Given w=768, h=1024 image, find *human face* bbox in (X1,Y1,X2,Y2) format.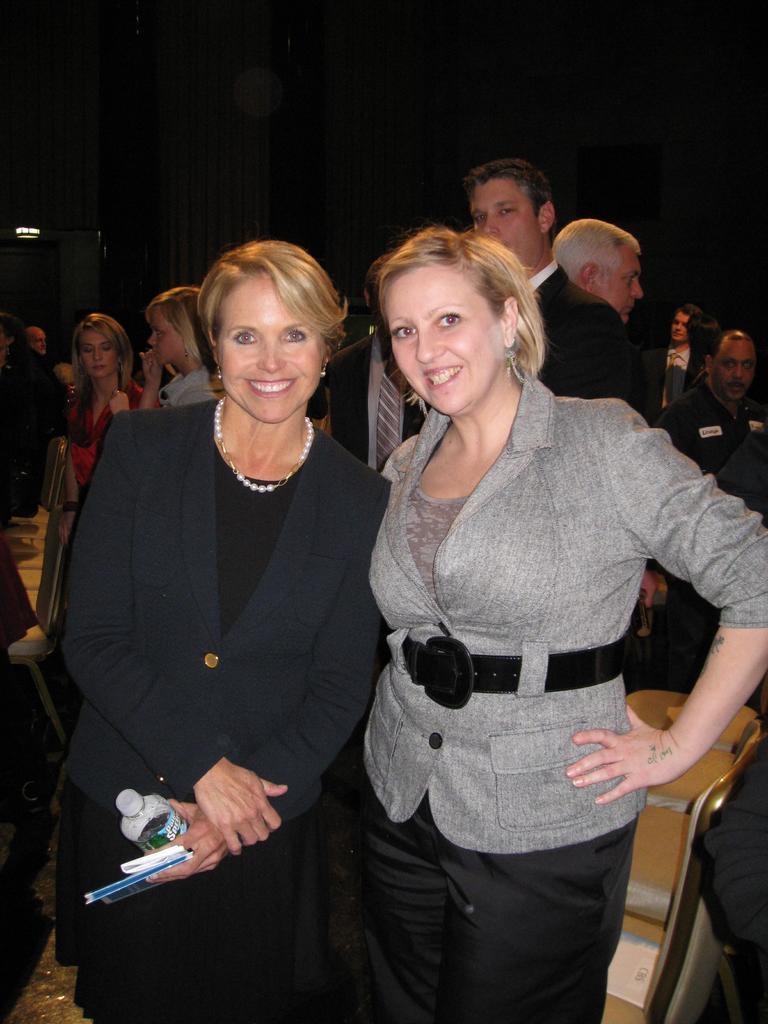
(218,269,323,421).
